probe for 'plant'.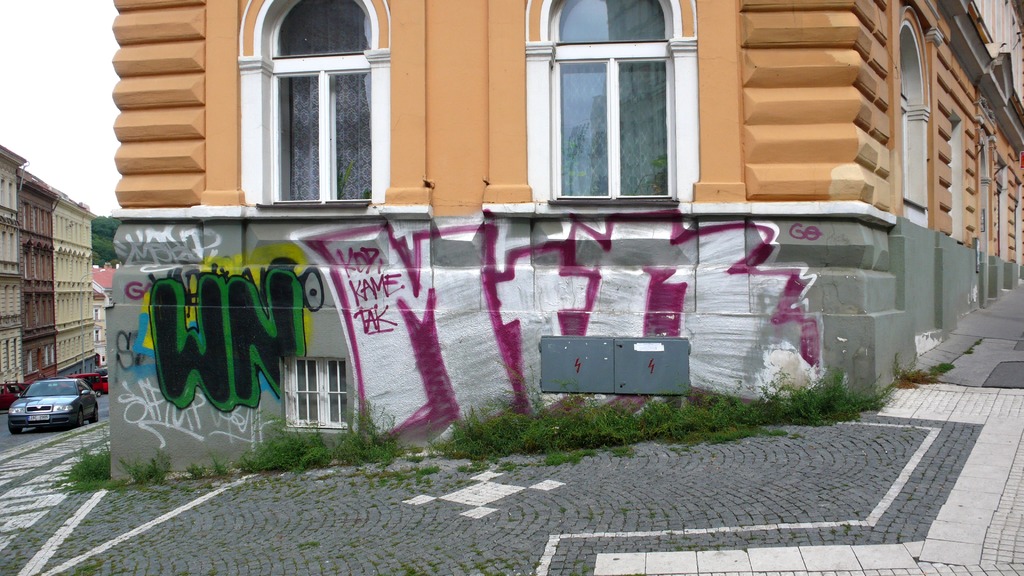
Probe result: left=206, top=564, right=220, bottom=575.
